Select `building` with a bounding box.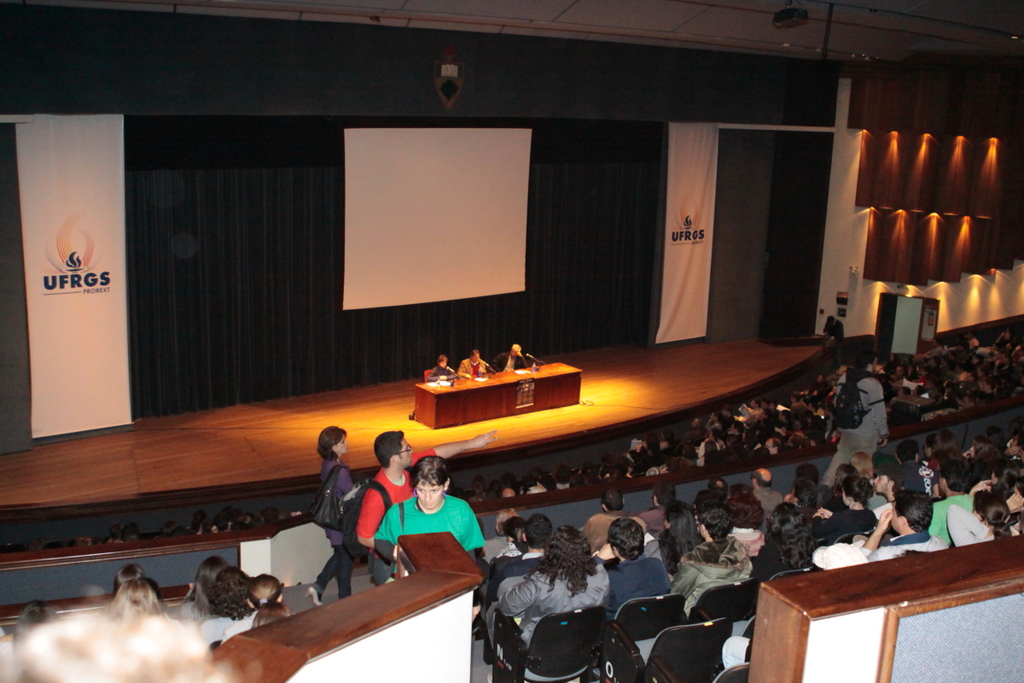
<bbox>0, 0, 1023, 682</bbox>.
